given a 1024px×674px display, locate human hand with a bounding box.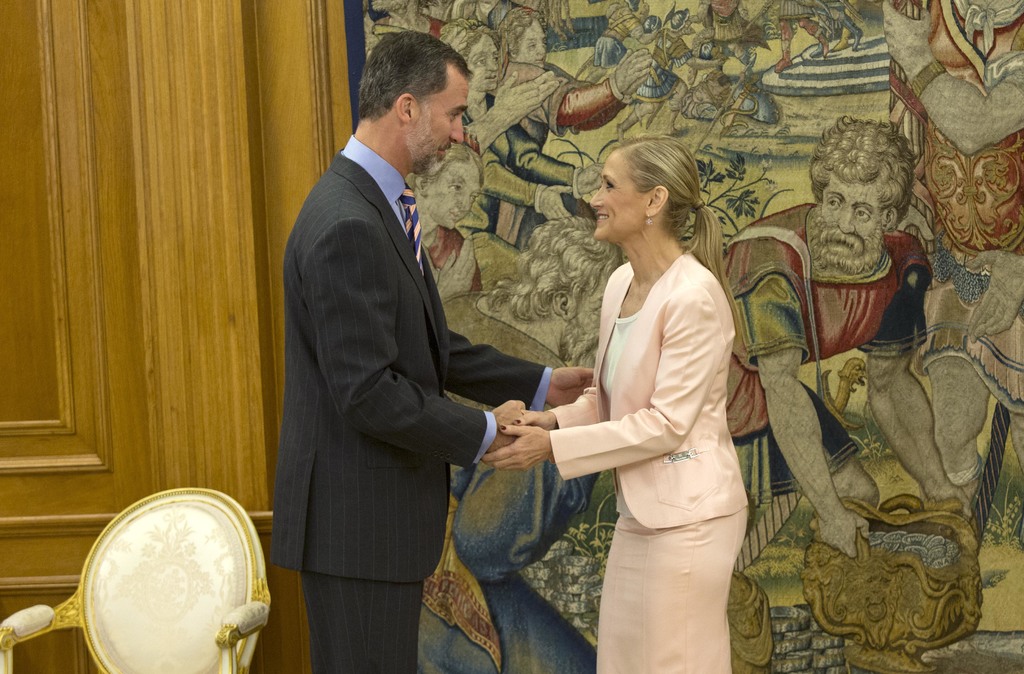
Located: x1=710 y1=56 x2=726 y2=67.
